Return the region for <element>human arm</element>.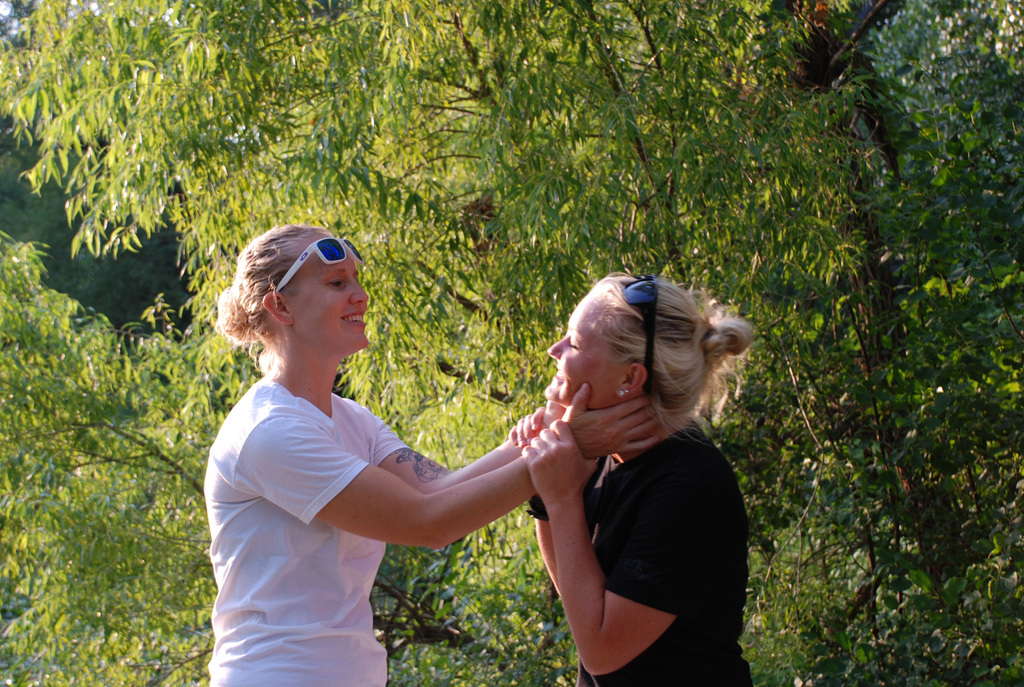
259 382 667 563.
